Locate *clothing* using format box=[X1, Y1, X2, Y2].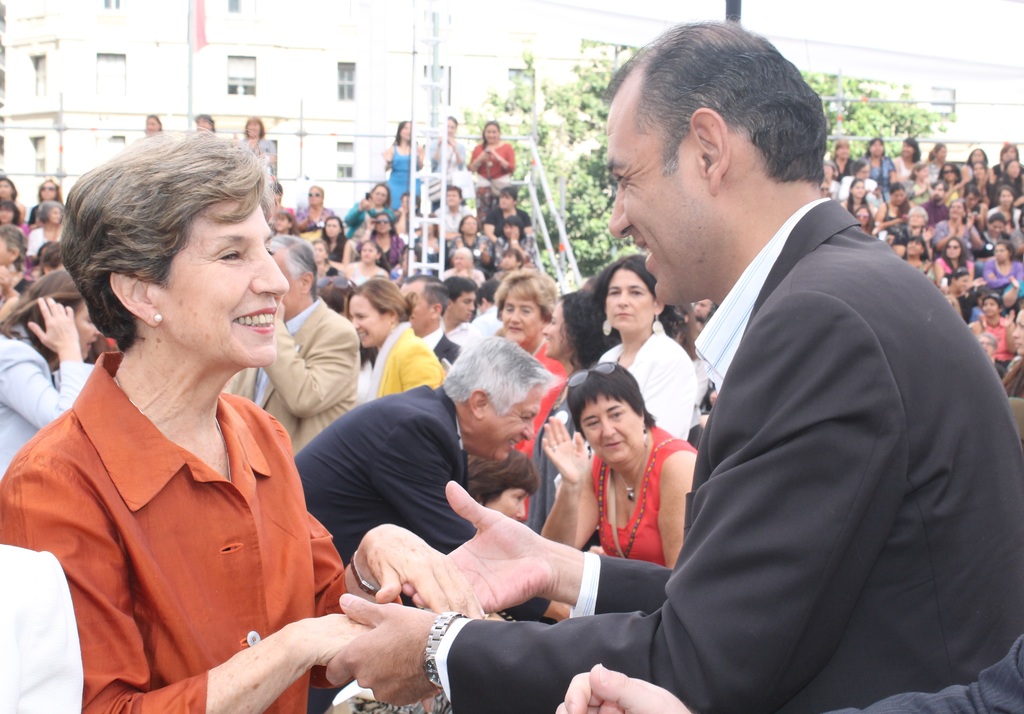
box=[465, 135, 520, 186].
